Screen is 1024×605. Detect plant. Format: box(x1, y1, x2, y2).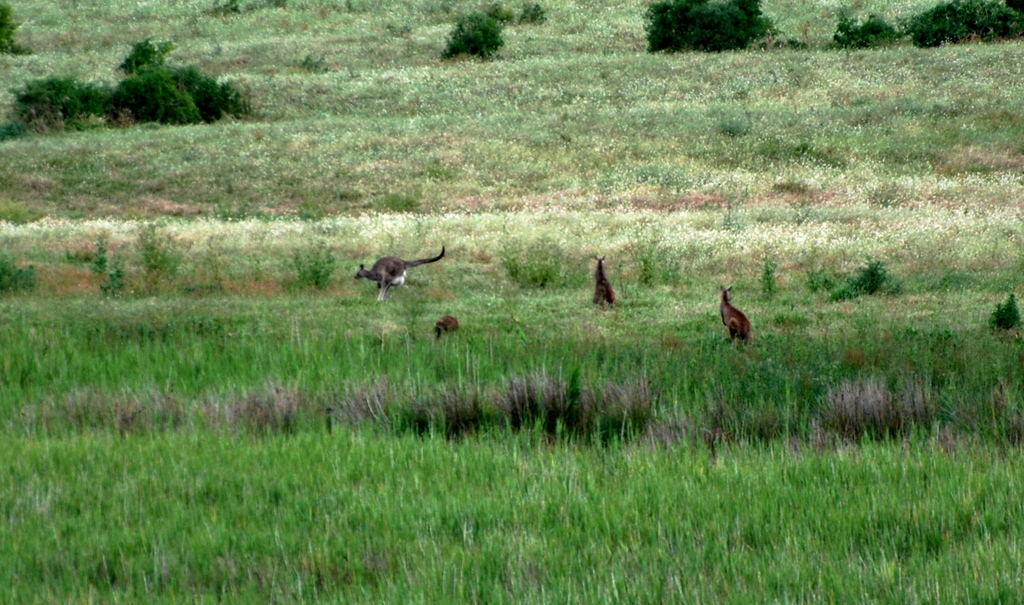
box(632, 234, 663, 292).
